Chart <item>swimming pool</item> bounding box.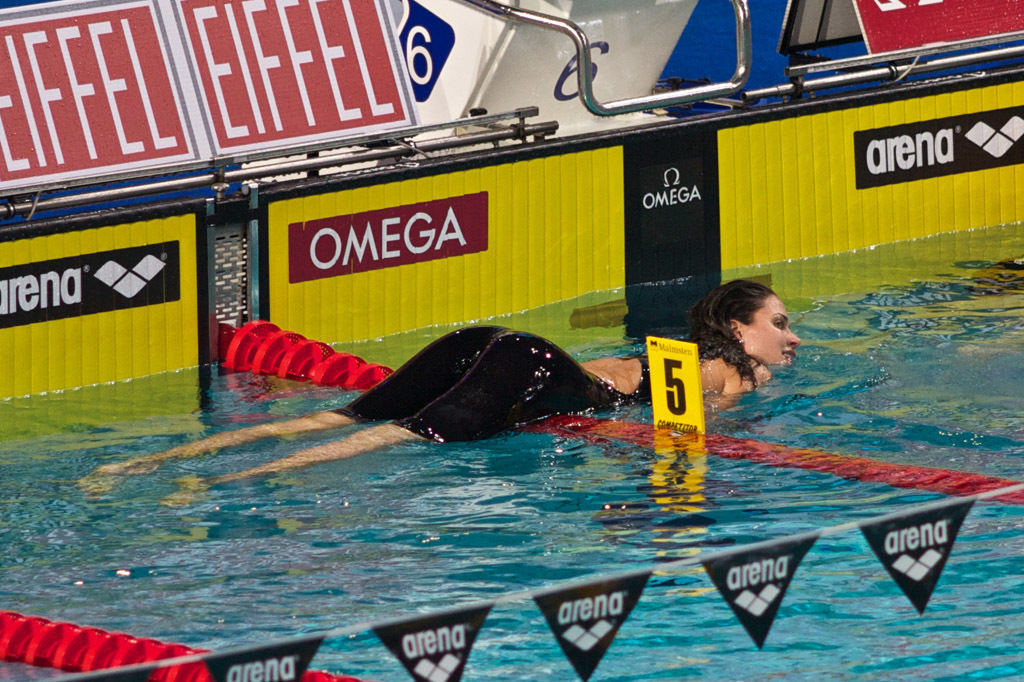
Charted: 0 254 961 681.
